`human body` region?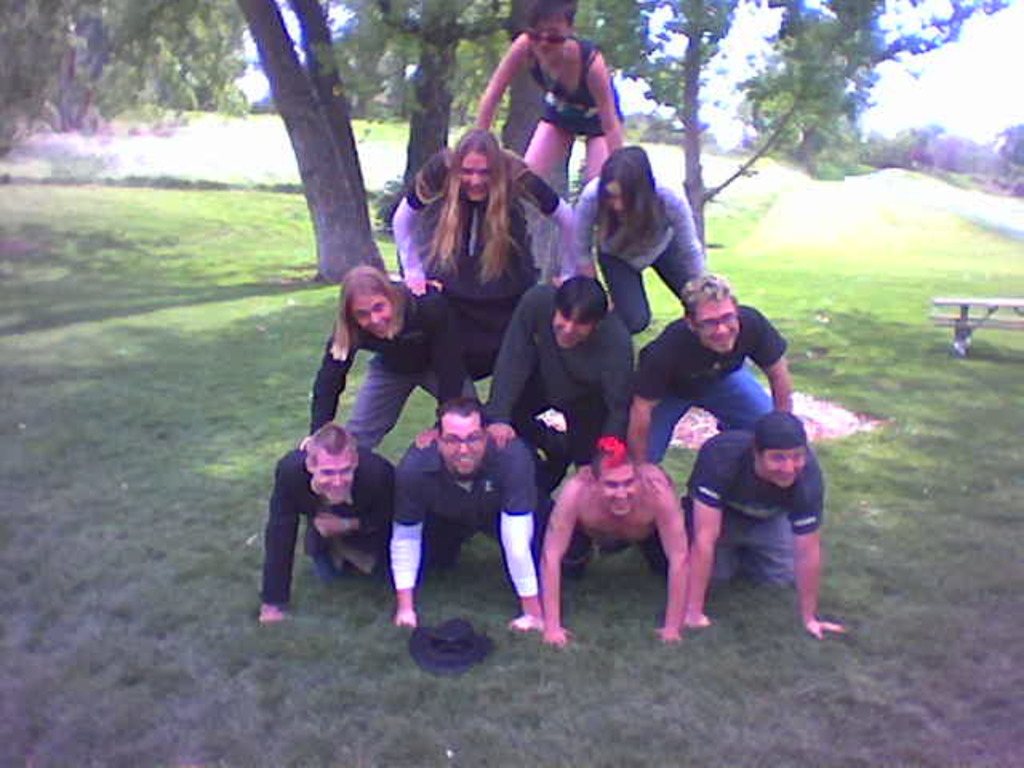
bbox(261, 453, 405, 622)
